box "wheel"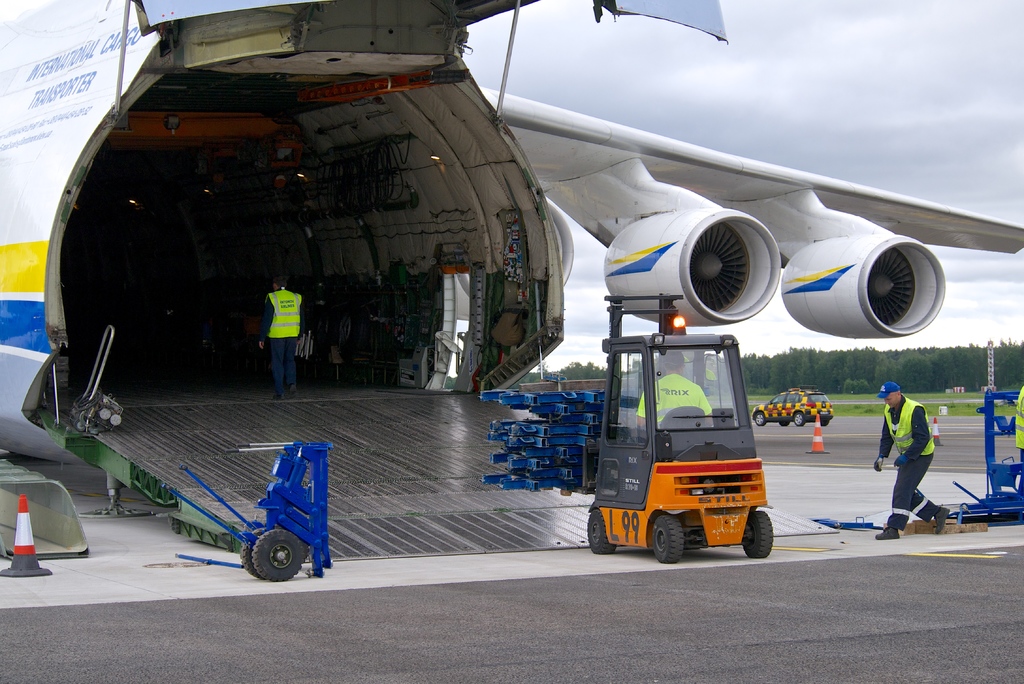
<box>743,507,774,561</box>
